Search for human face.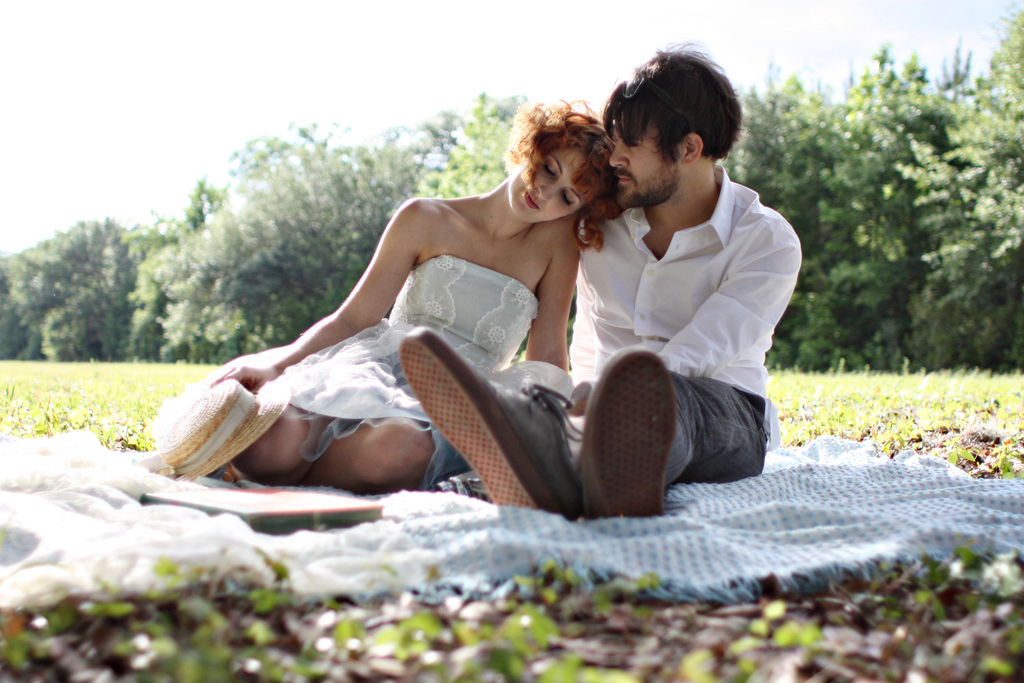
Found at [609,126,689,200].
